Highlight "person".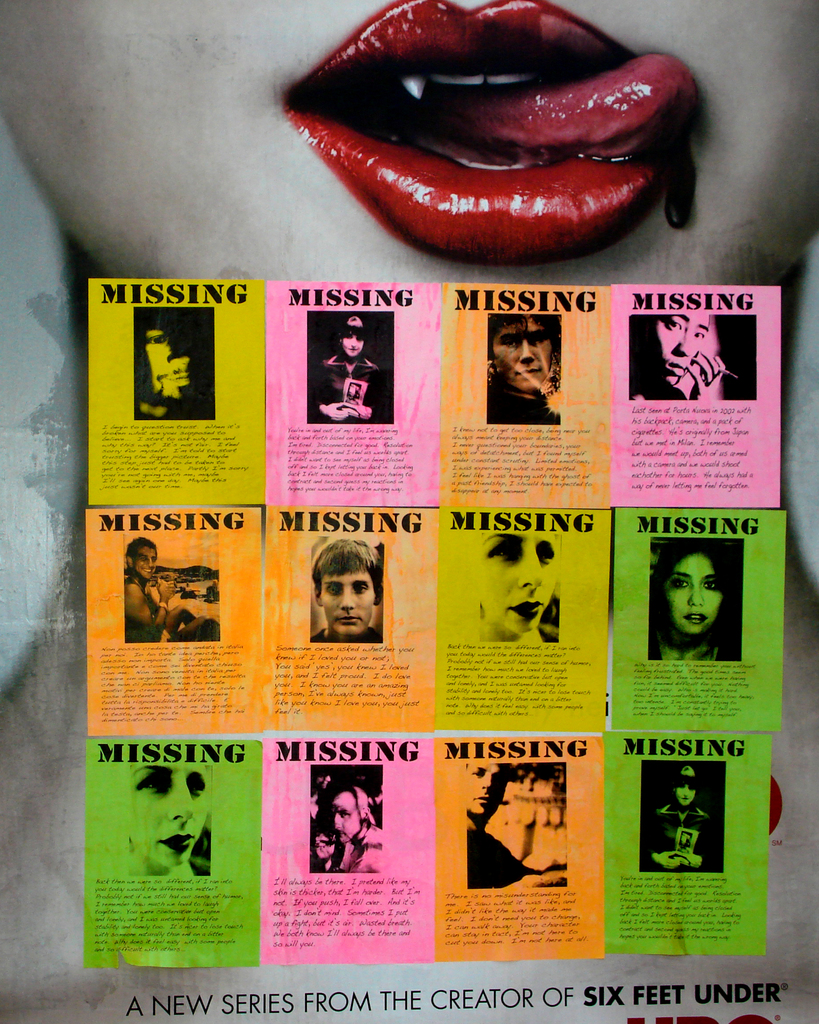
Highlighted region: 466, 759, 569, 886.
